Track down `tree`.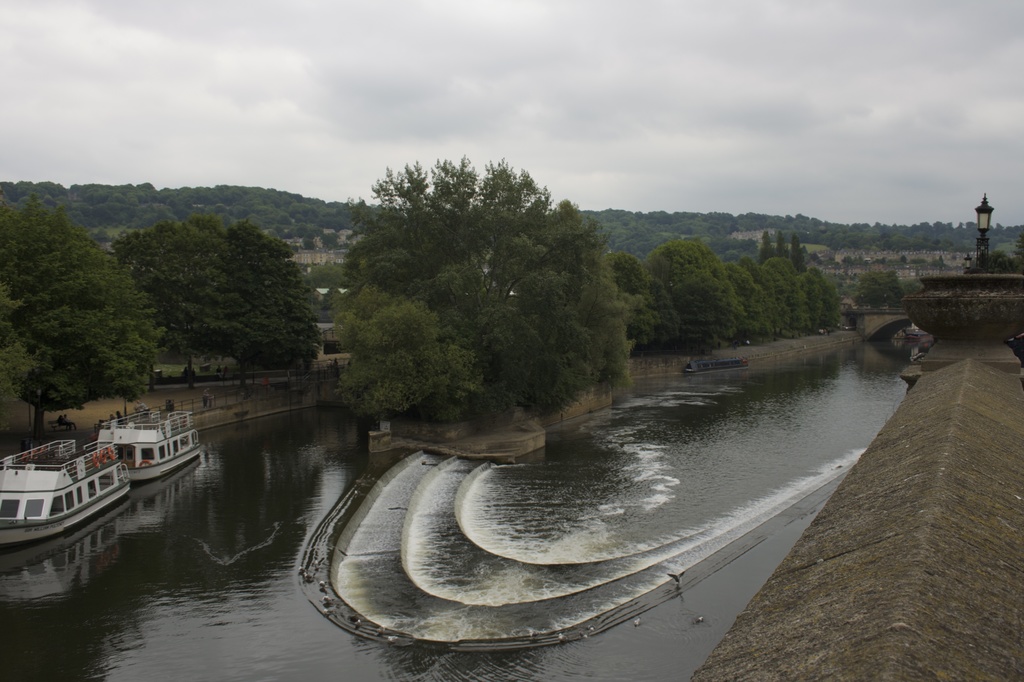
Tracked to box=[333, 152, 641, 418].
